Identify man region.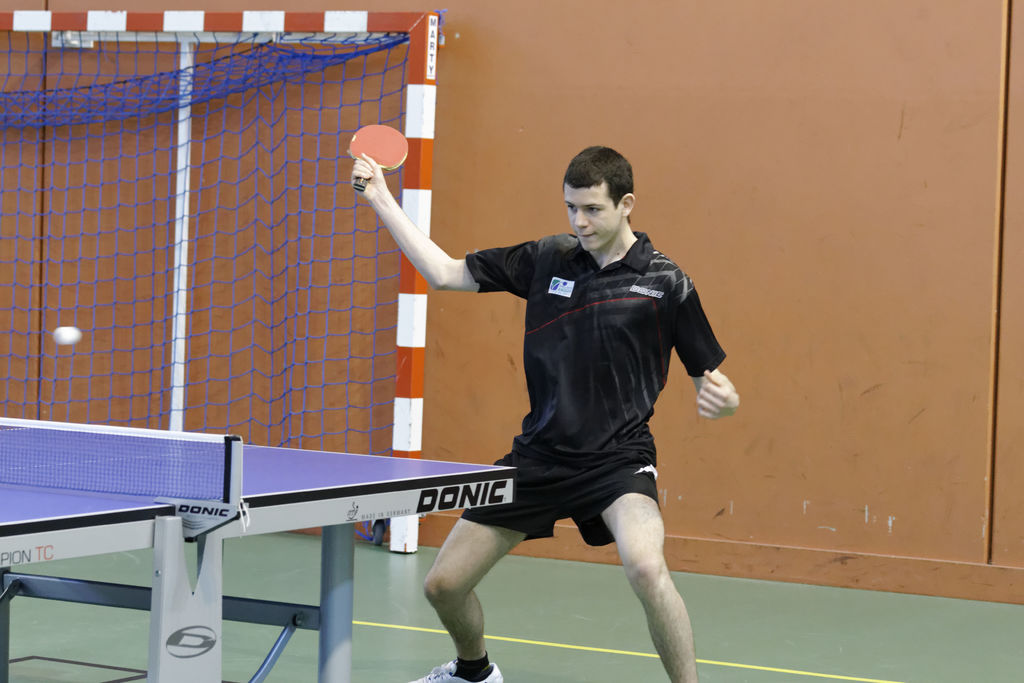
Region: (339, 144, 744, 682).
